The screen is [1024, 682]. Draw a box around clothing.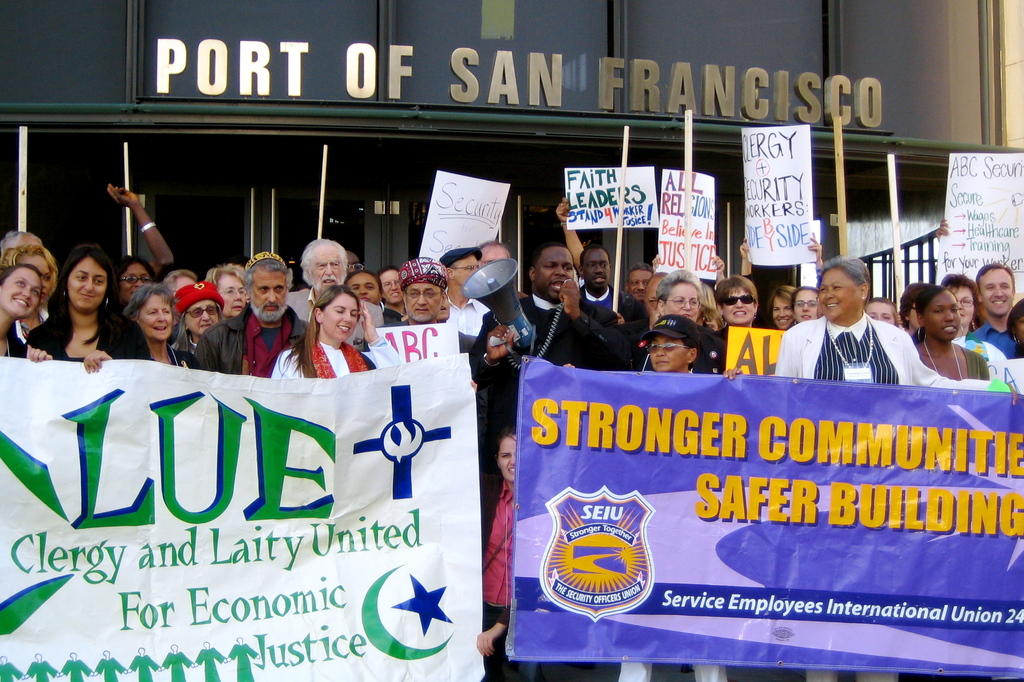
box=[195, 296, 305, 363].
